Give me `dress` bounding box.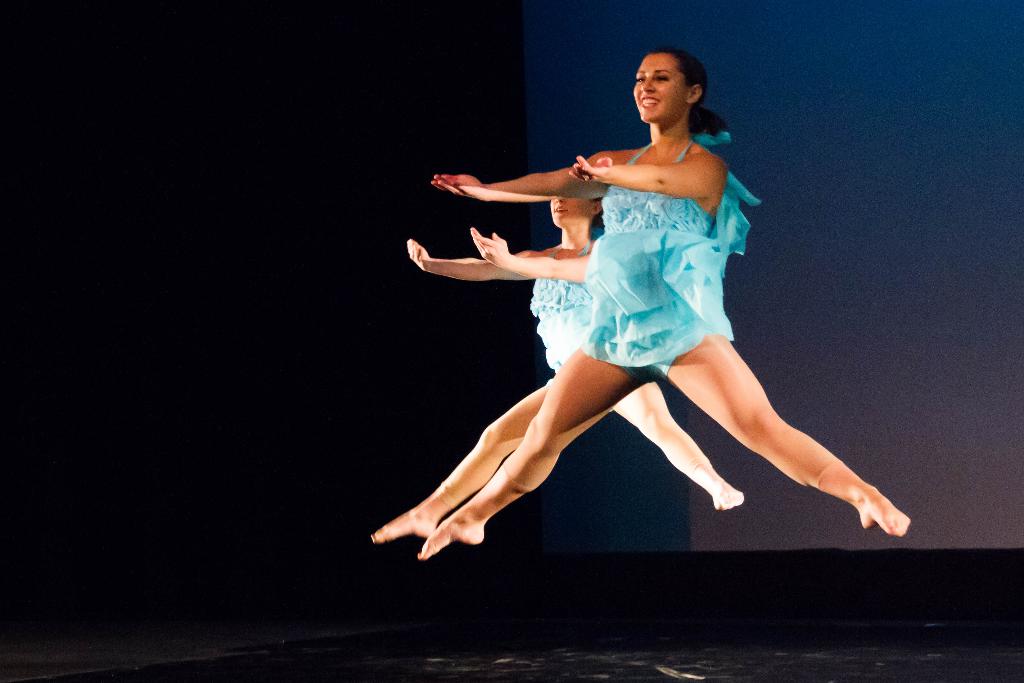
(573, 130, 762, 374).
